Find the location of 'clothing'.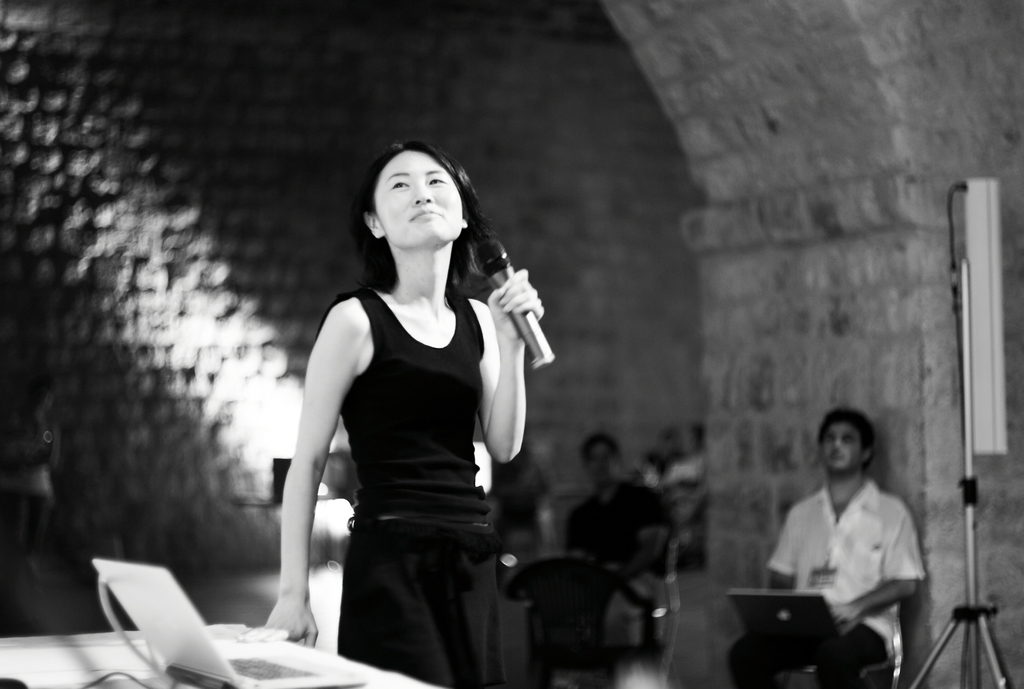
Location: 306, 276, 521, 688.
